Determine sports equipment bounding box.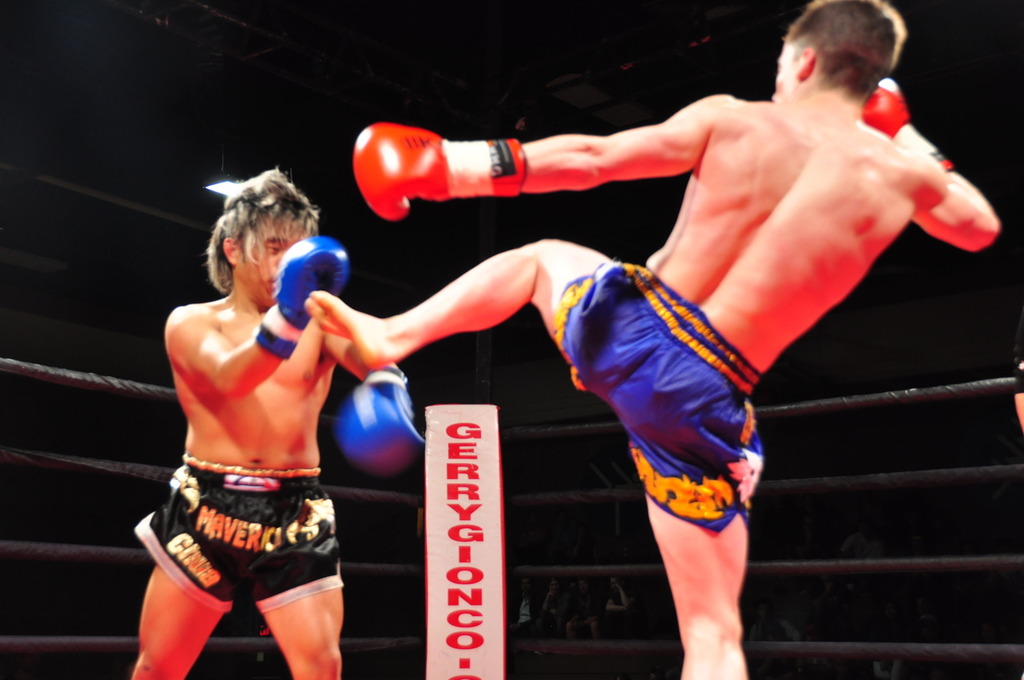
Determined: <bbox>859, 75, 956, 174</bbox>.
